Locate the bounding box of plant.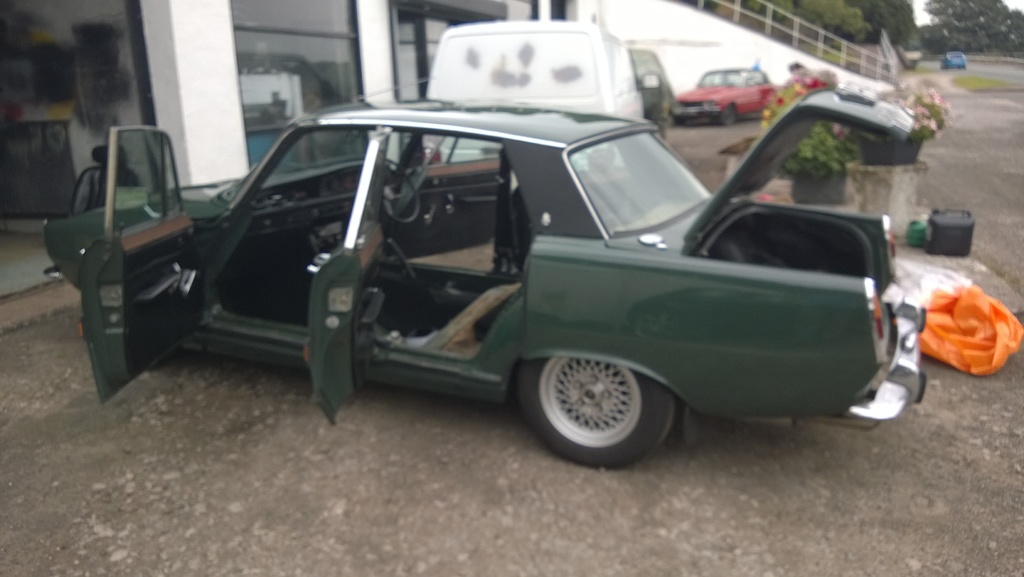
Bounding box: select_region(780, 122, 866, 185).
